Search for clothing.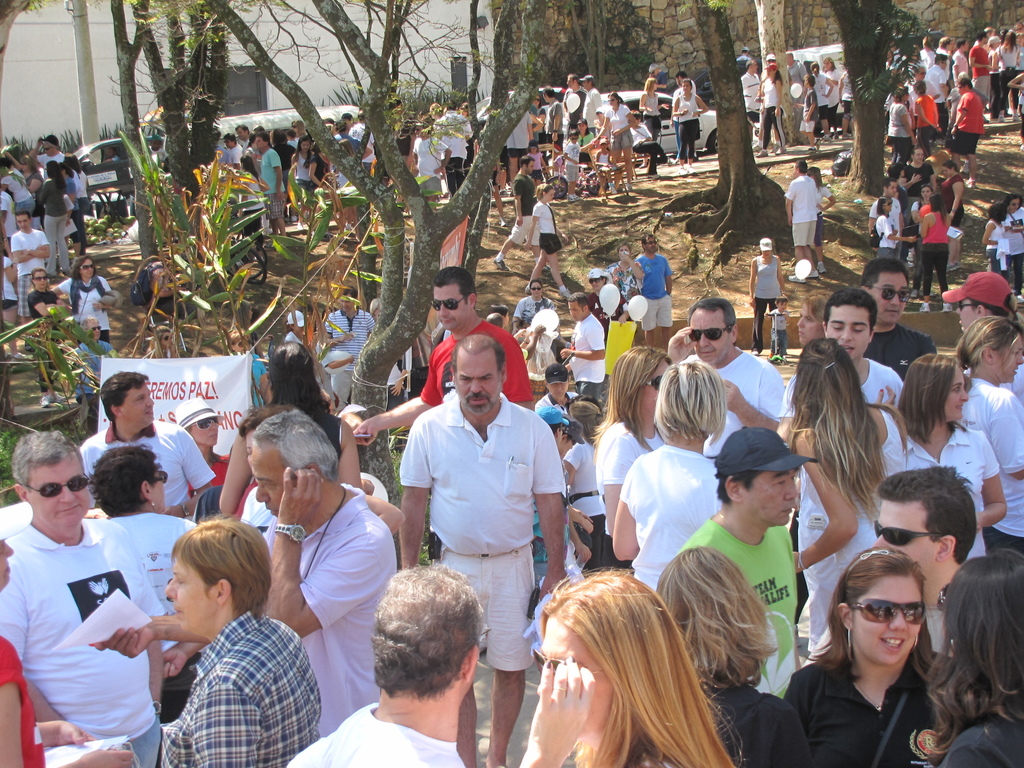
Found at box=[863, 324, 936, 396].
